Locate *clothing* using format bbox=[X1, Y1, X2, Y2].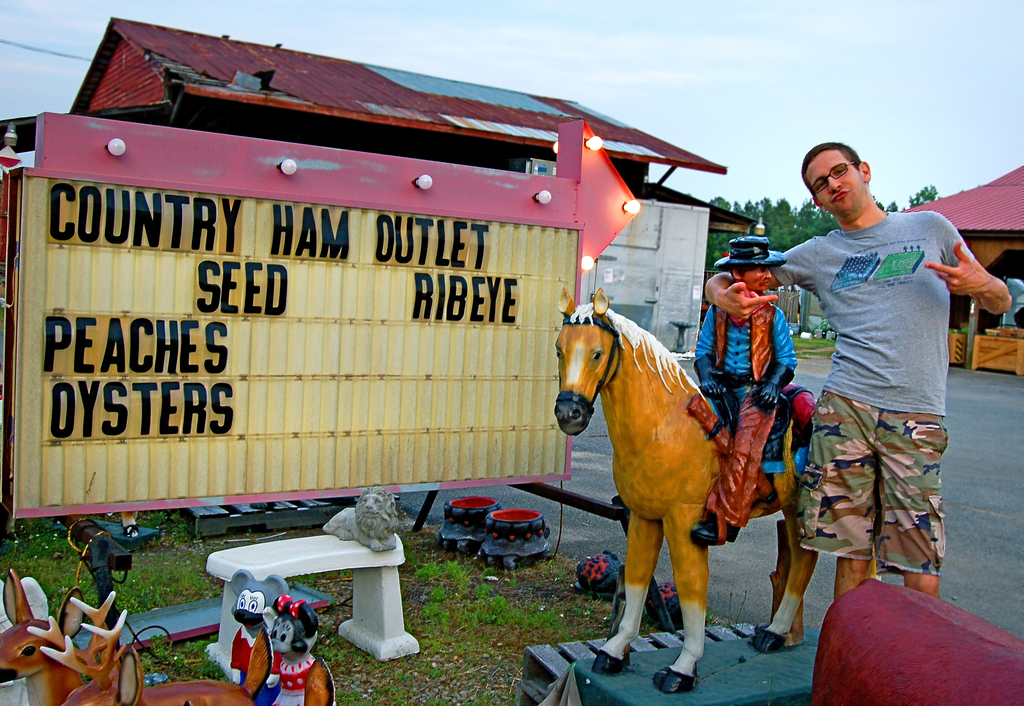
bbox=[692, 289, 797, 525].
